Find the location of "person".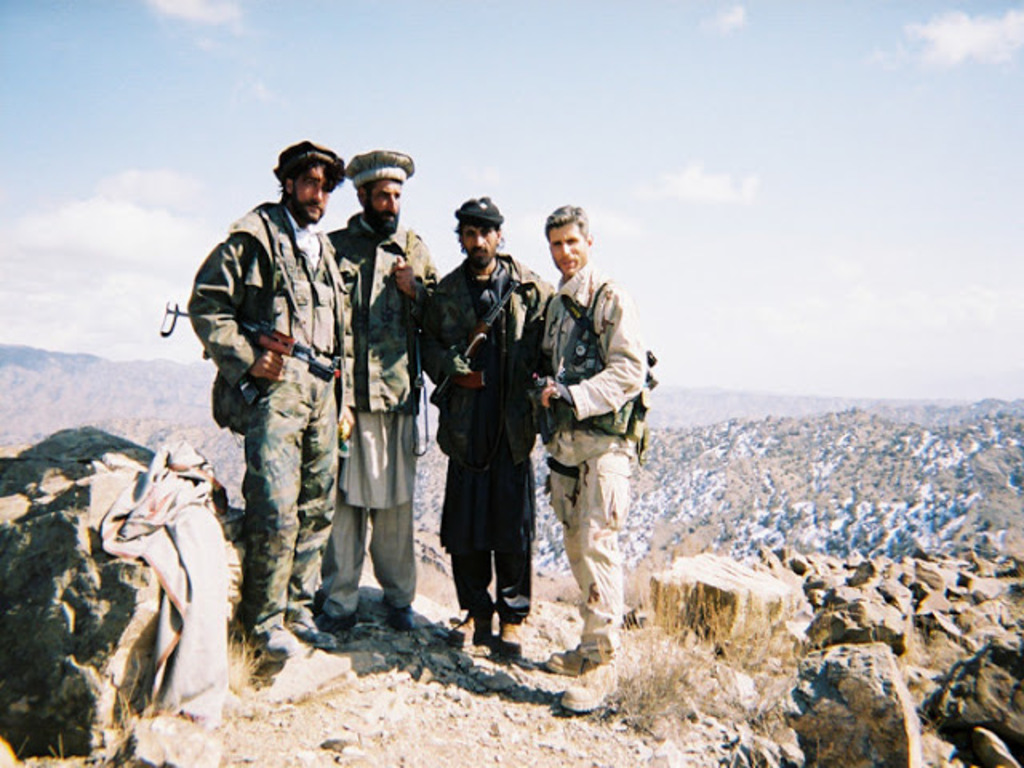
Location: {"x1": 525, "y1": 195, "x2": 659, "y2": 714}.
